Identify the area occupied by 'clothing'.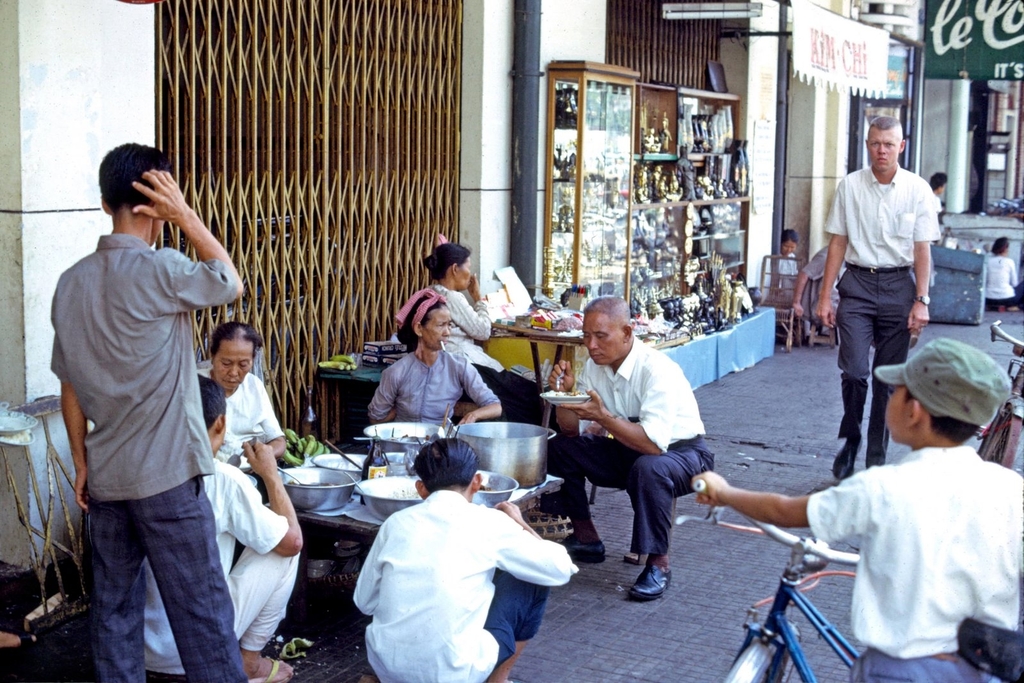
Area: 367:345:499:425.
